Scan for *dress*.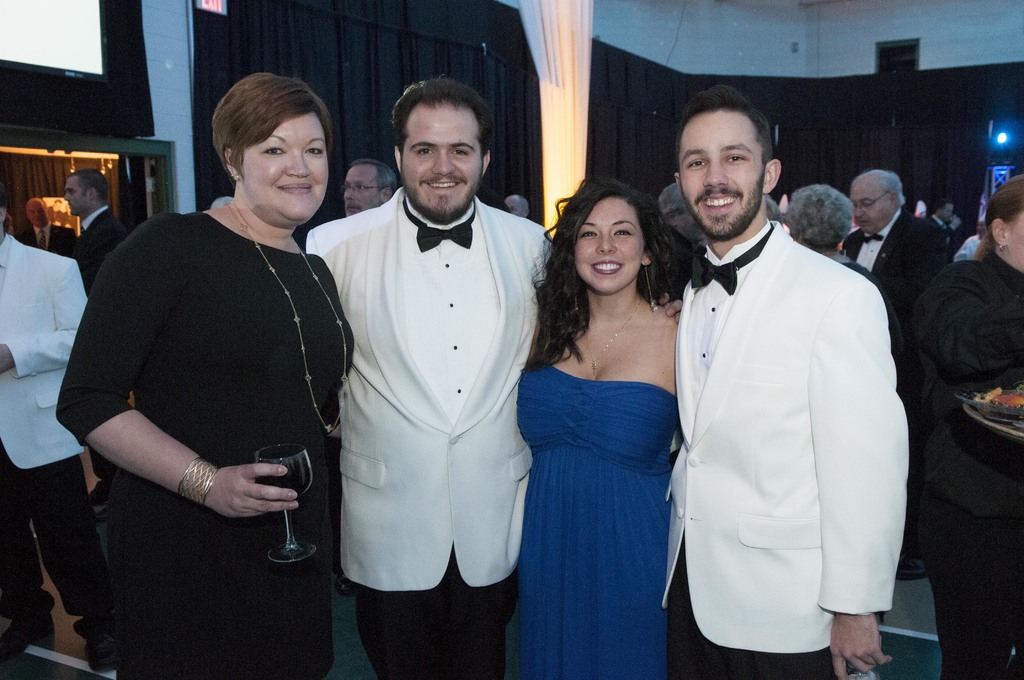
Scan result: bbox(56, 209, 355, 679).
